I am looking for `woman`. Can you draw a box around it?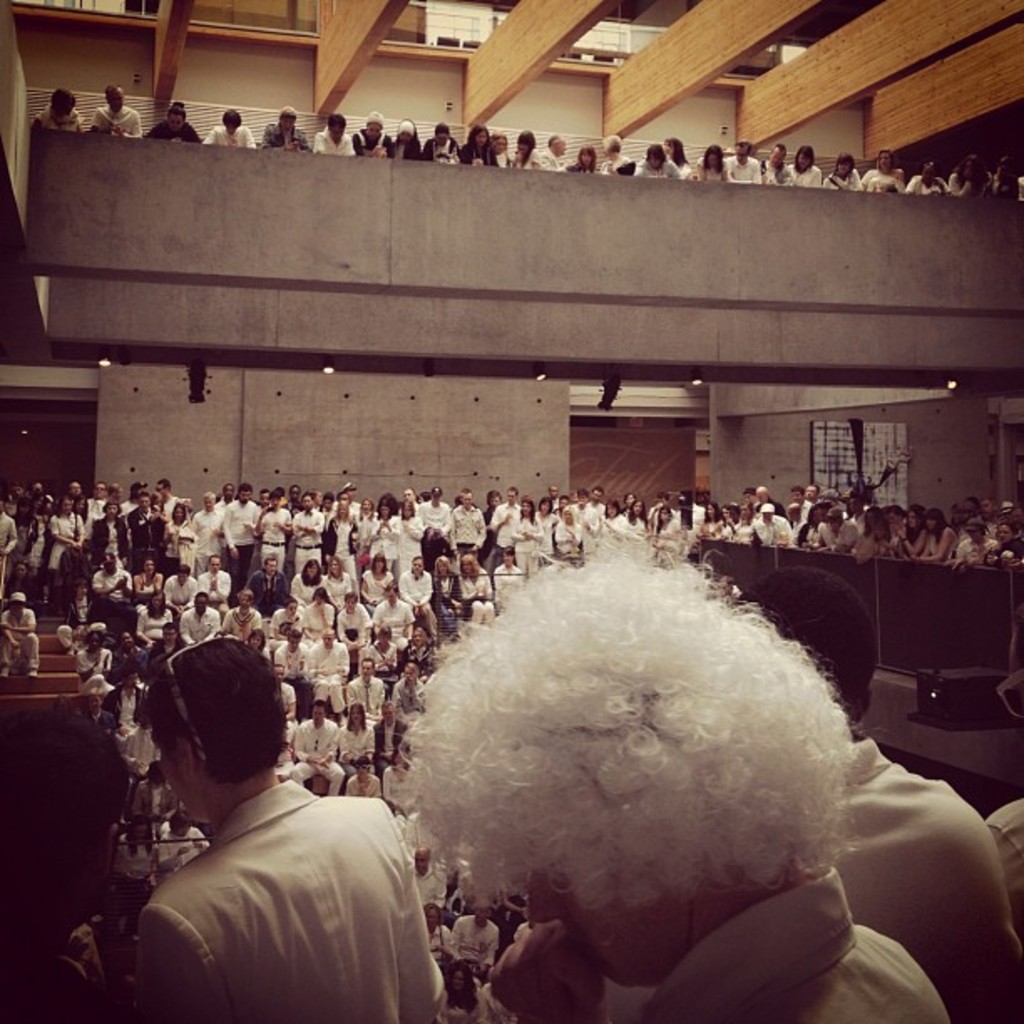
Sure, the bounding box is l=440, t=952, r=485, b=1022.
